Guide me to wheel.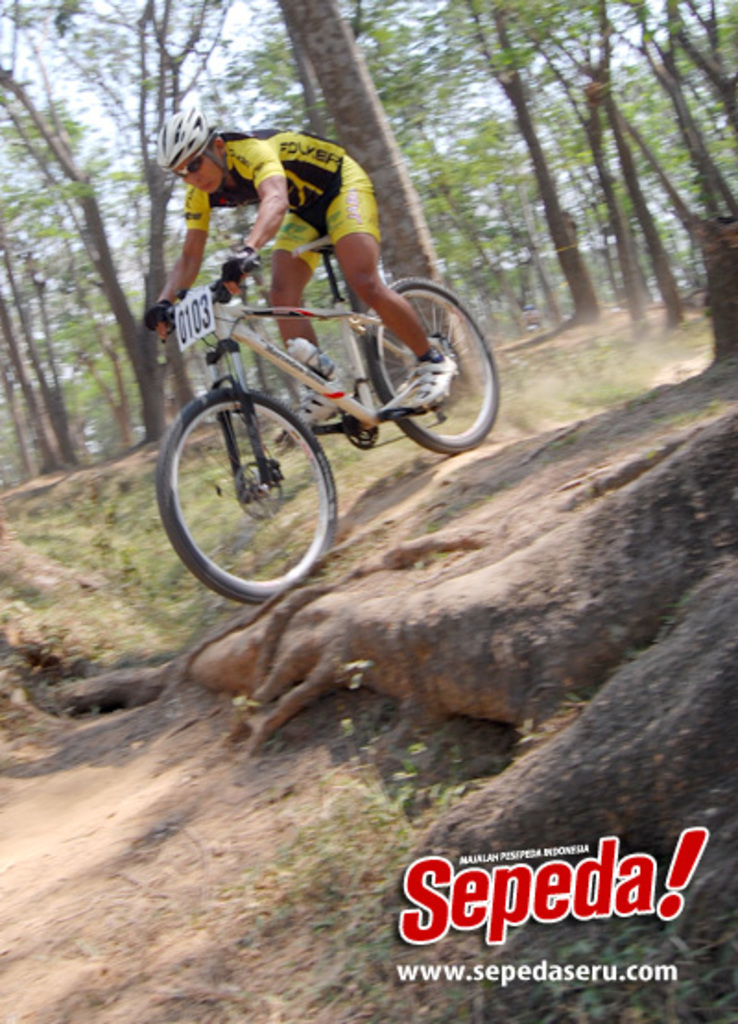
Guidance: <box>164,365,339,577</box>.
